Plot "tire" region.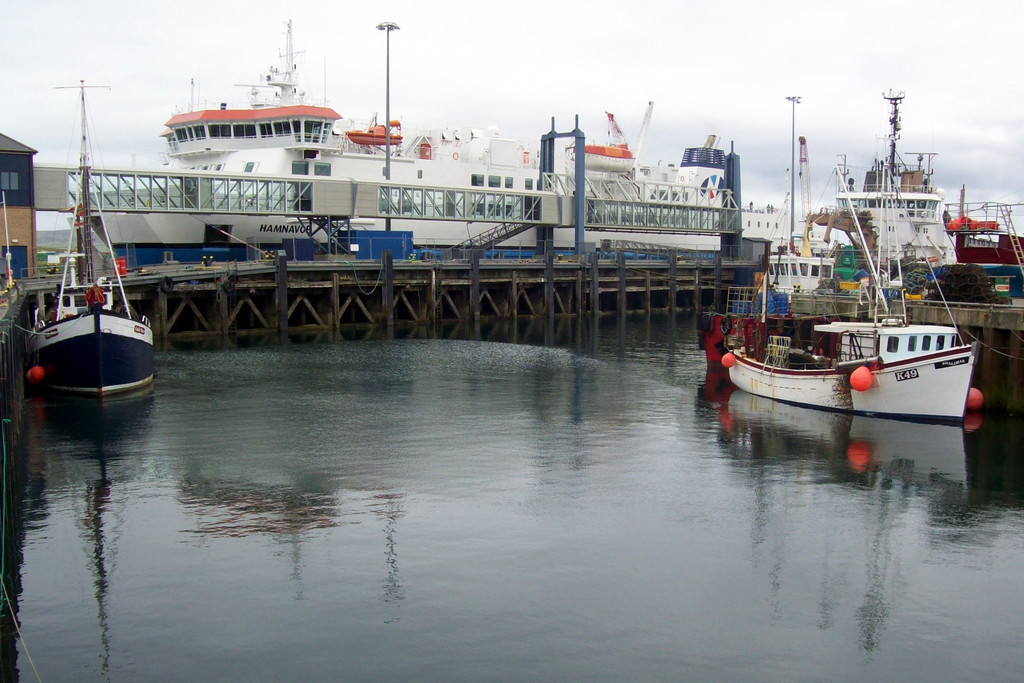
Plotted at crop(719, 317, 731, 336).
